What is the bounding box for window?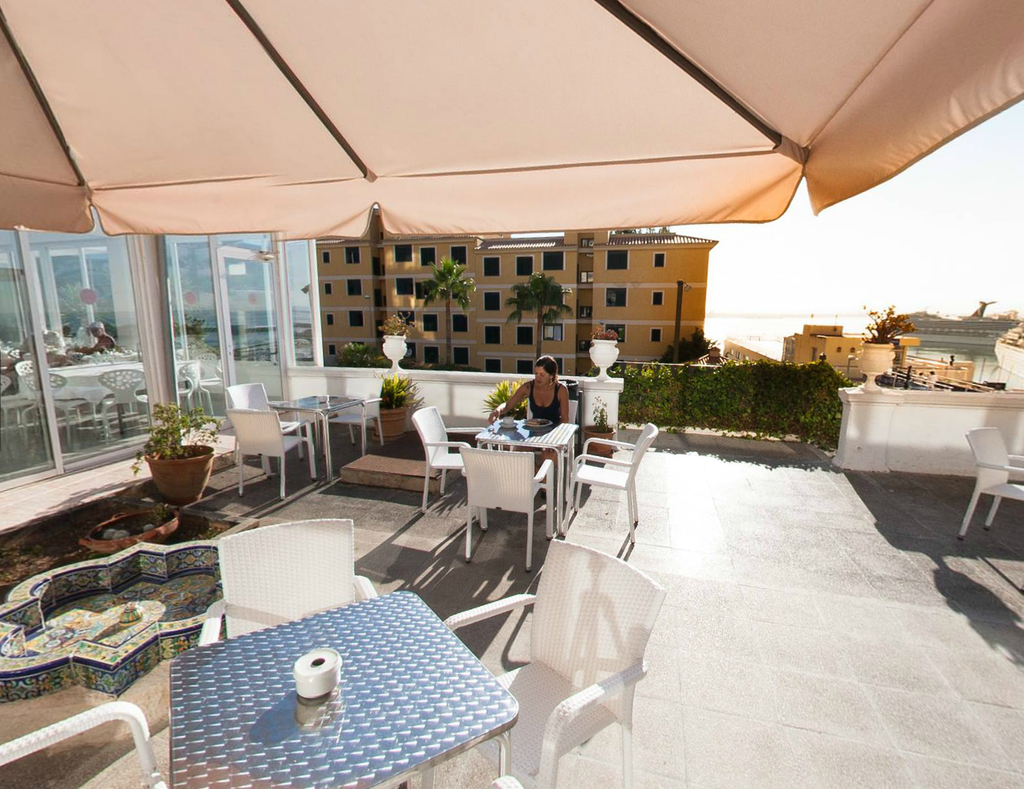
x1=451, y1=314, x2=468, y2=334.
